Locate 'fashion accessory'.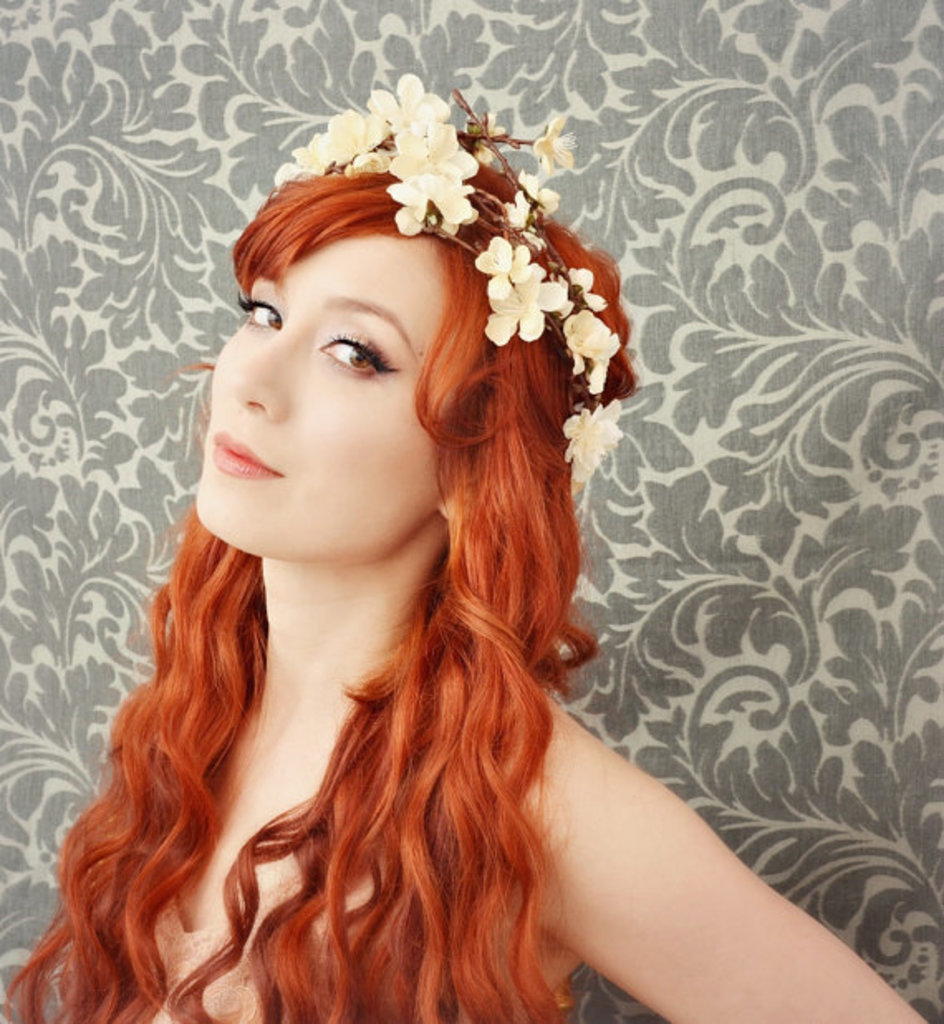
Bounding box: [x1=282, y1=70, x2=626, y2=497].
